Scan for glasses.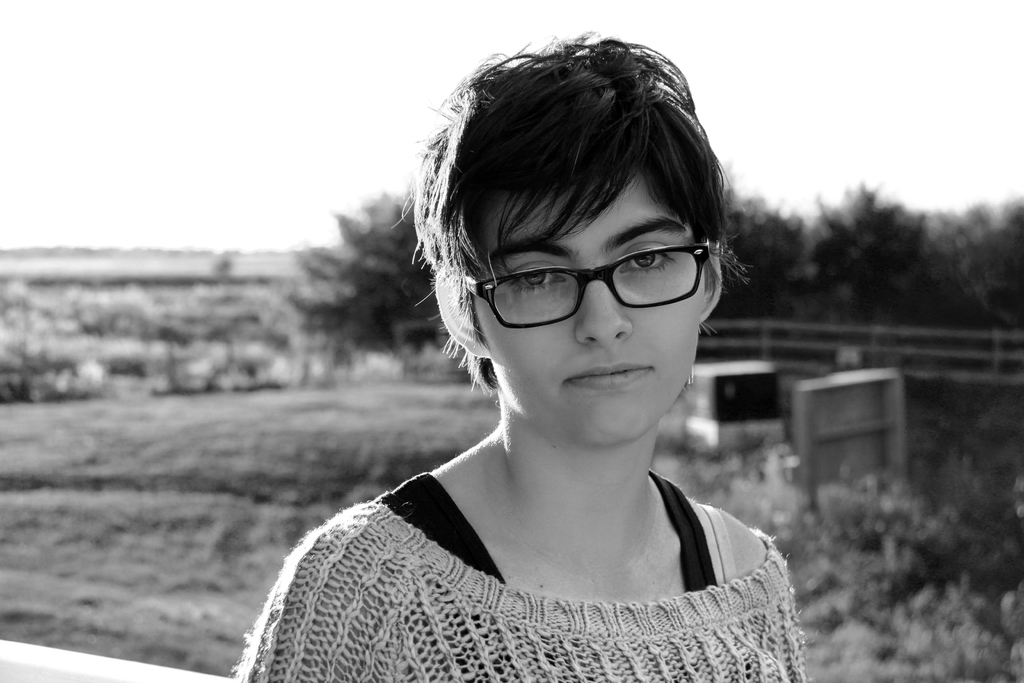
Scan result: BBox(461, 237, 714, 331).
